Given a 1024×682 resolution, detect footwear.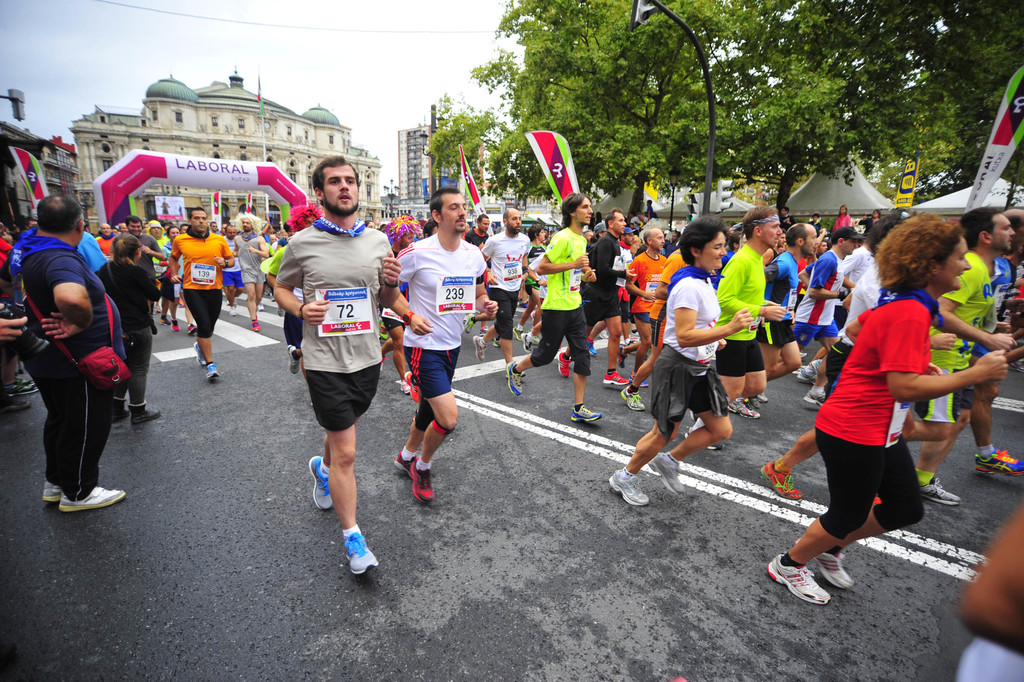
611, 467, 651, 508.
